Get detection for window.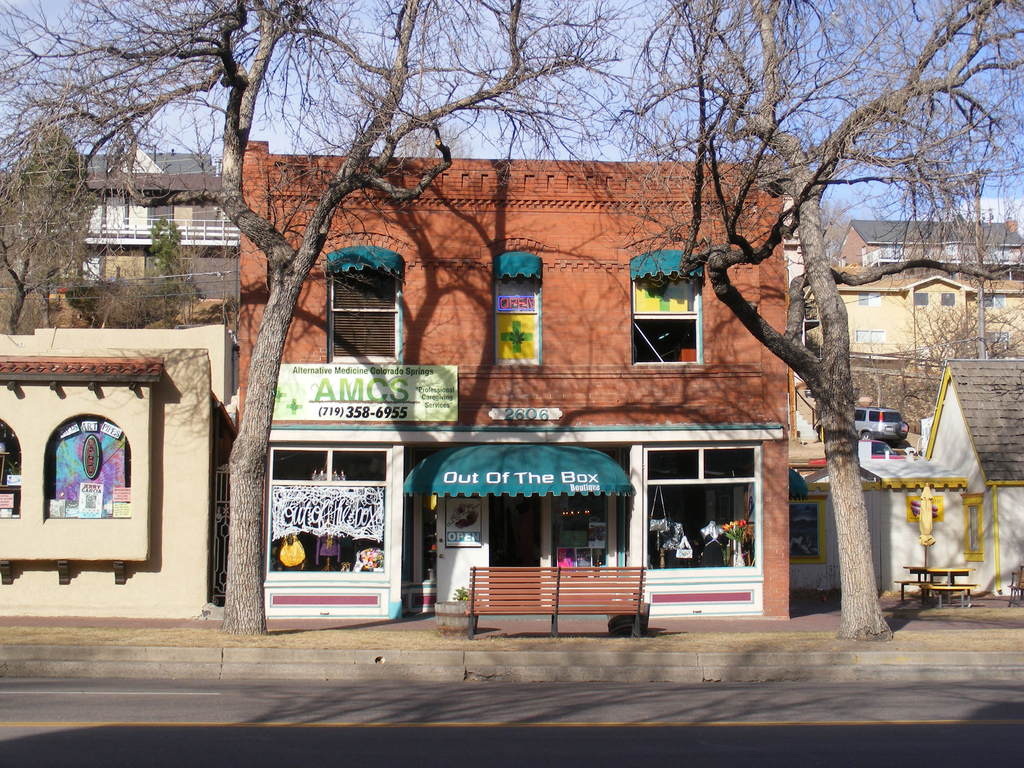
Detection: (x1=493, y1=249, x2=546, y2=367).
